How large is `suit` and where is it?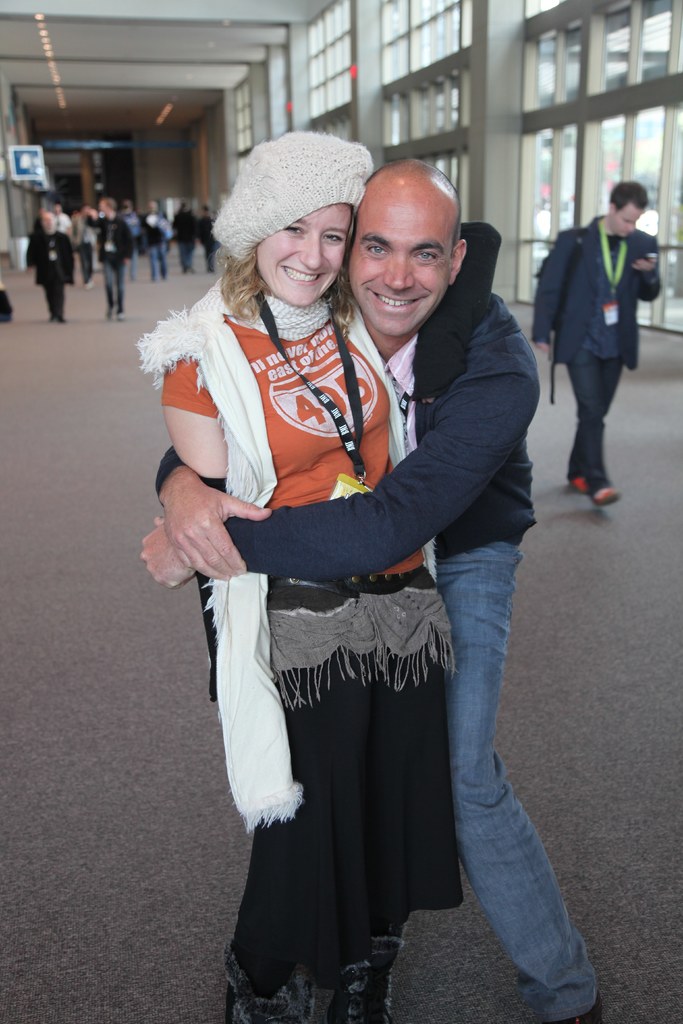
Bounding box: left=550, top=179, right=659, bottom=501.
